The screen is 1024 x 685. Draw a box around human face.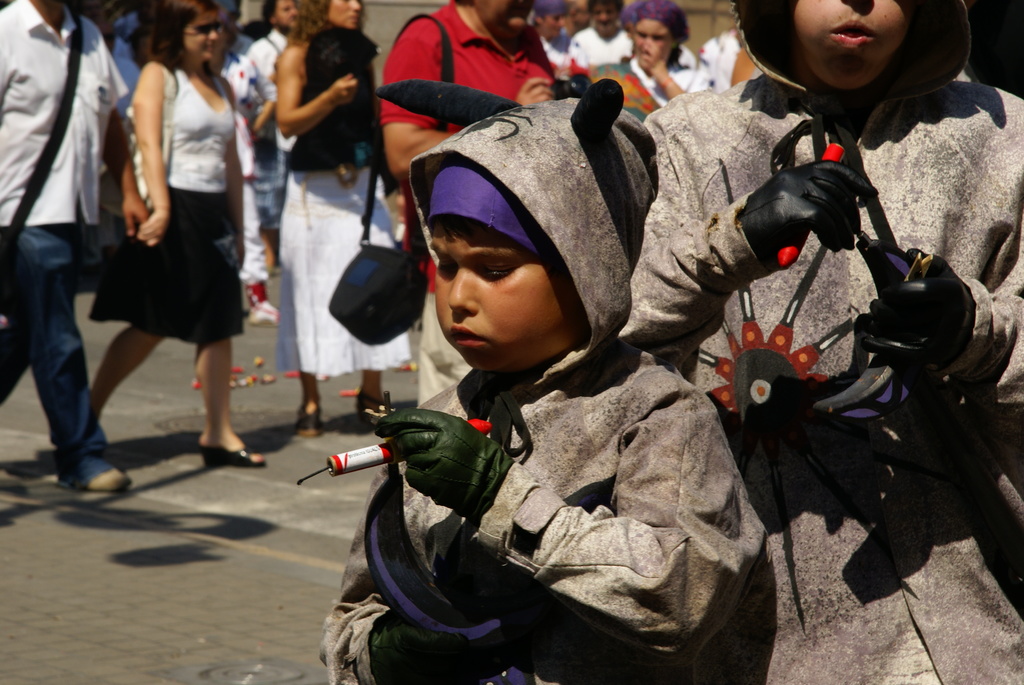
box(784, 0, 925, 88).
